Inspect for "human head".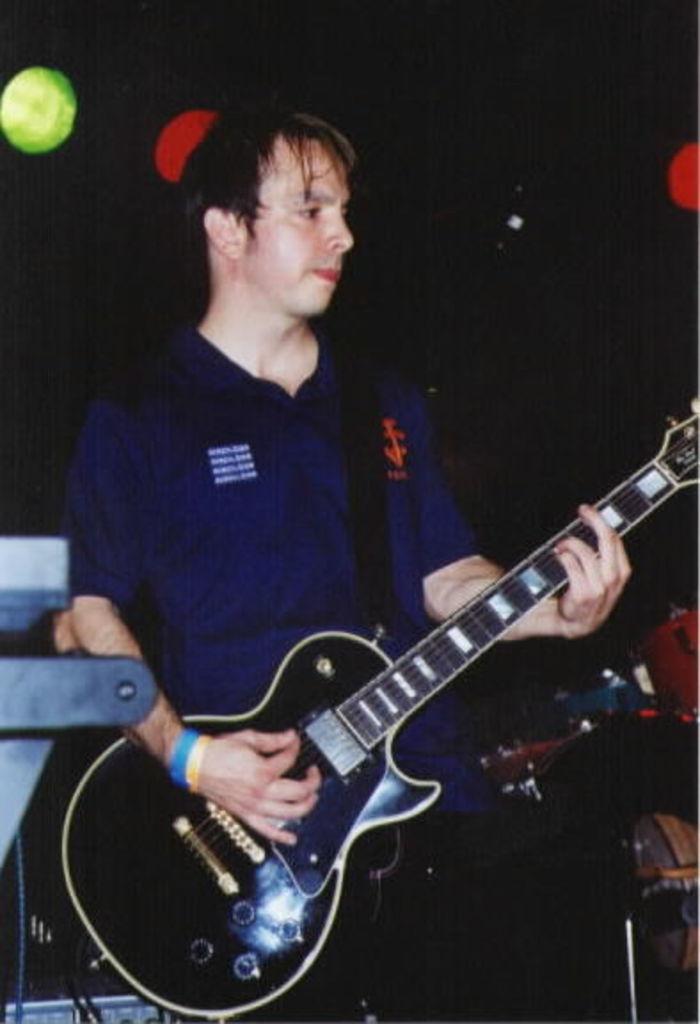
Inspection: [167,107,382,324].
